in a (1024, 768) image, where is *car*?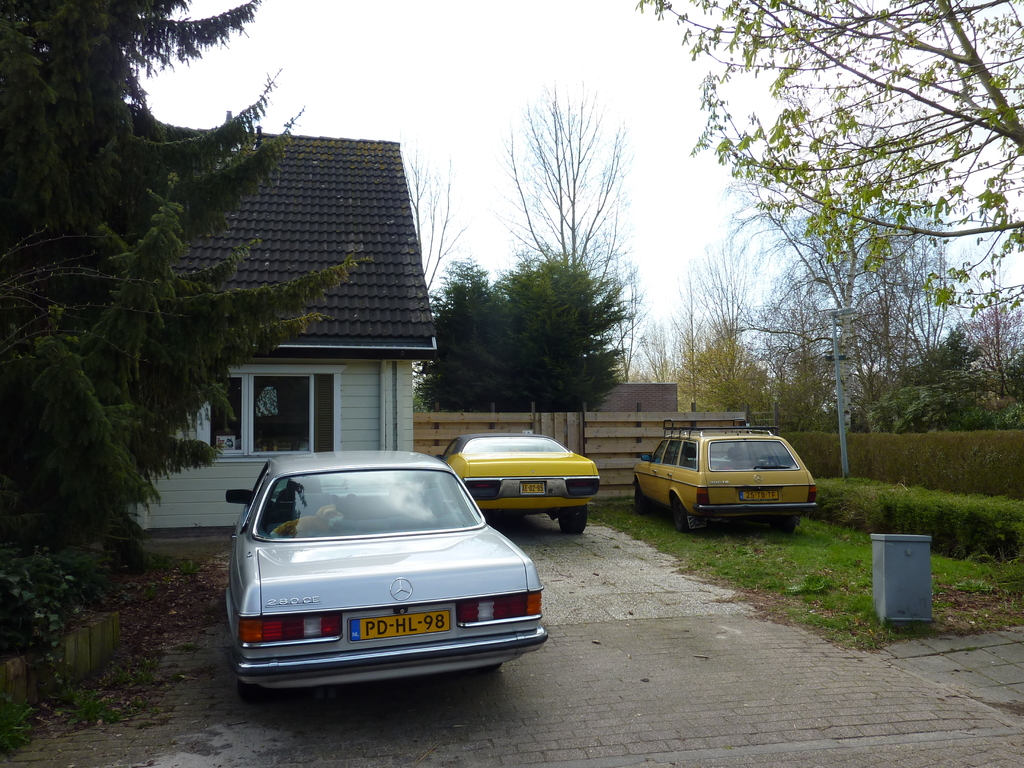
x1=632, y1=415, x2=820, y2=540.
